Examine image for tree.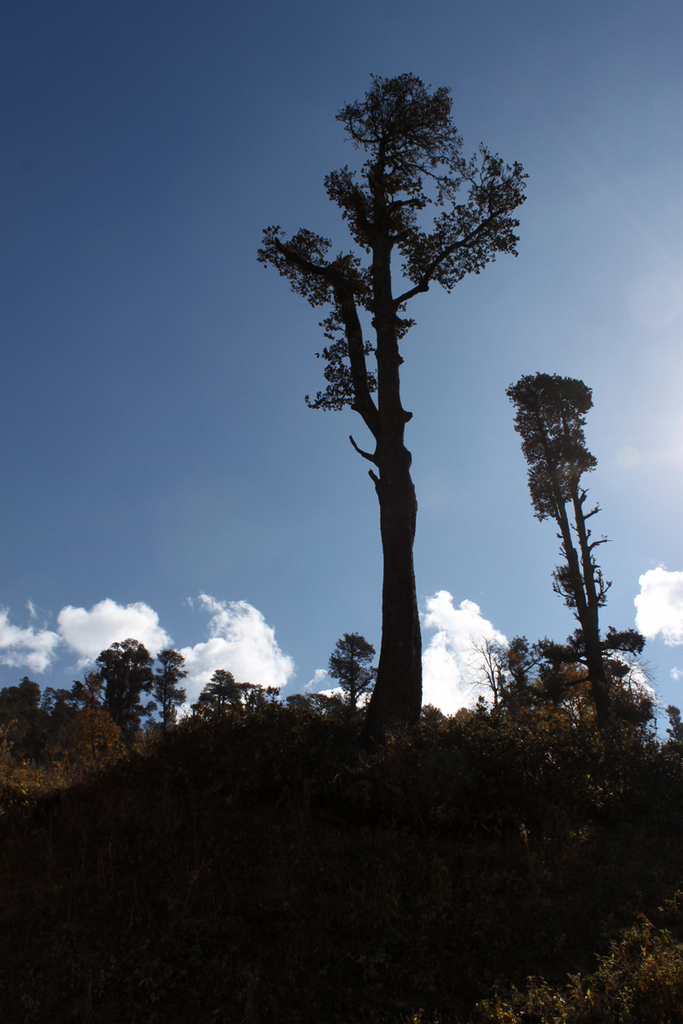
Examination result: 260:71:533:737.
